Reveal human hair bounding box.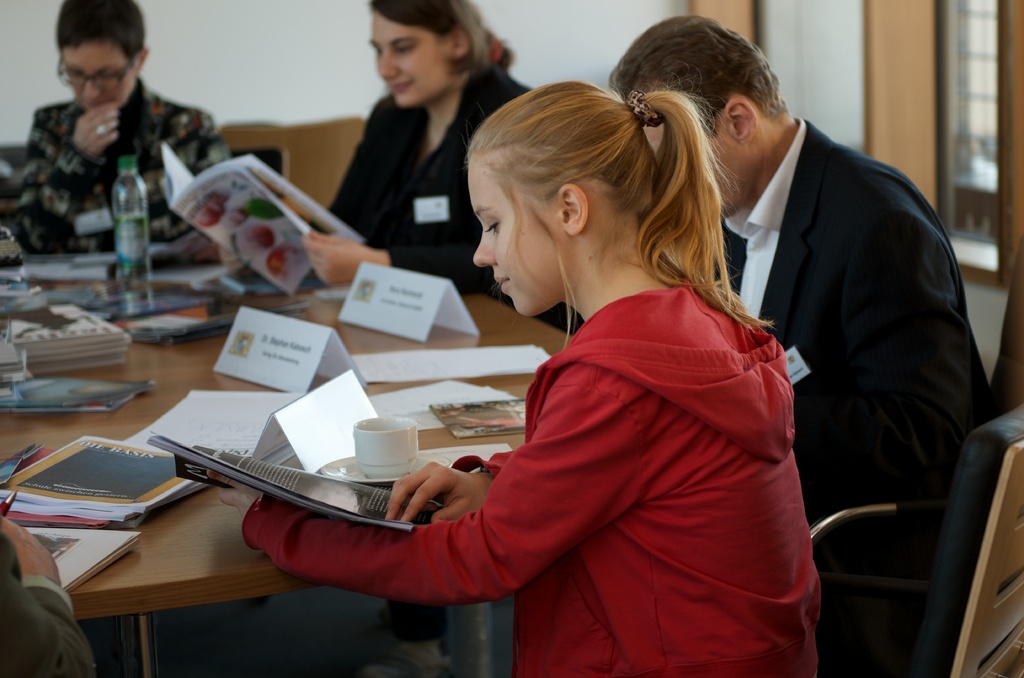
Revealed: box(605, 10, 790, 131).
